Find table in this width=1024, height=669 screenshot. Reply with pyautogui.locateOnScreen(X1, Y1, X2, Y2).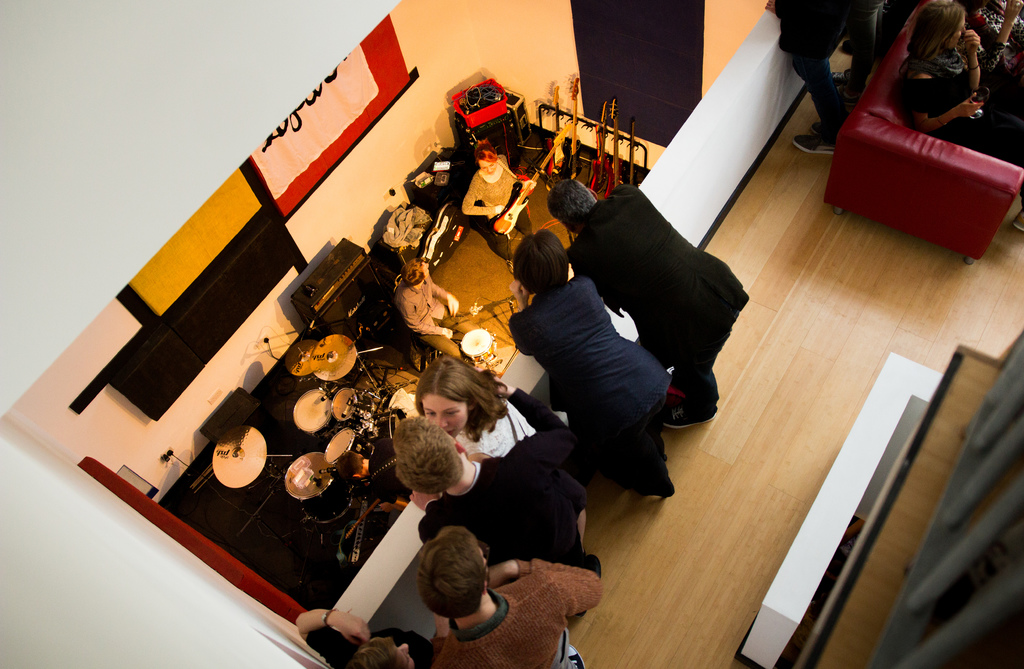
pyautogui.locateOnScreen(408, 147, 472, 219).
